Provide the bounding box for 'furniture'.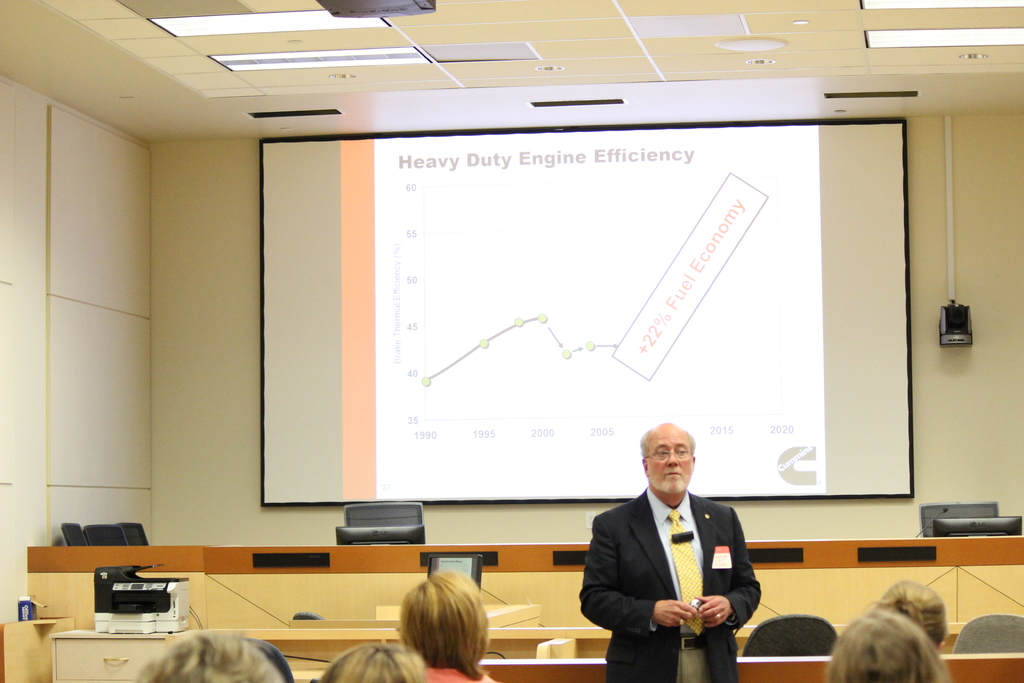
bbox=[88, 524, 127, 545].
